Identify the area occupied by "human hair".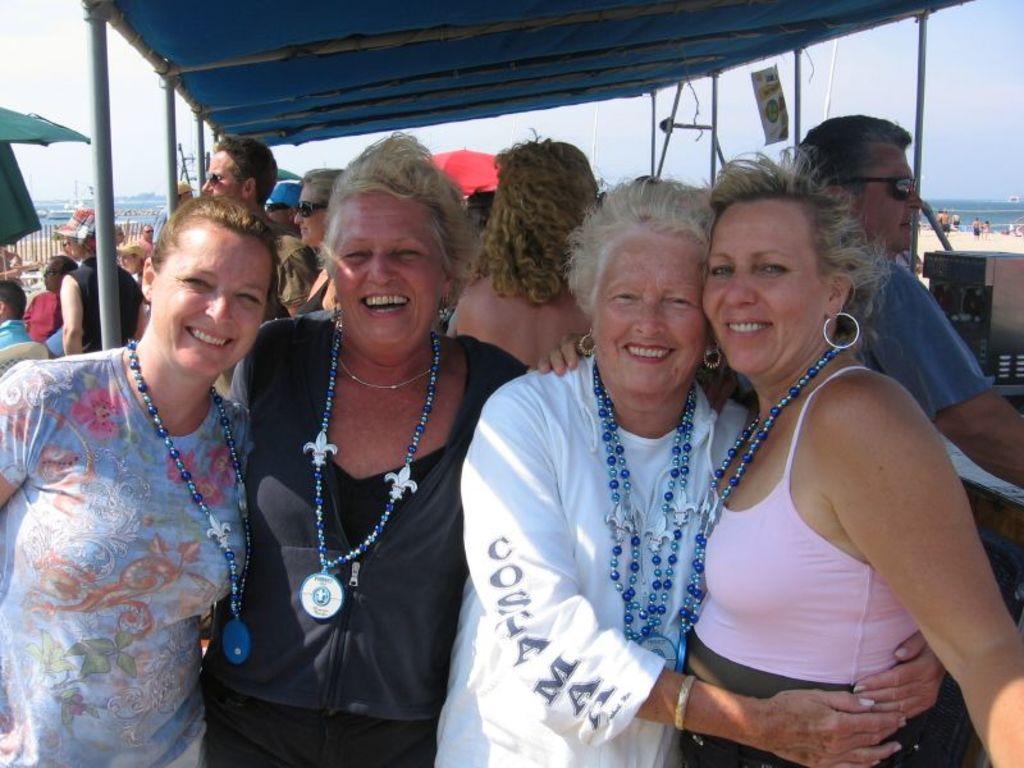
Area: bbox(300, 166, 344, 186).
